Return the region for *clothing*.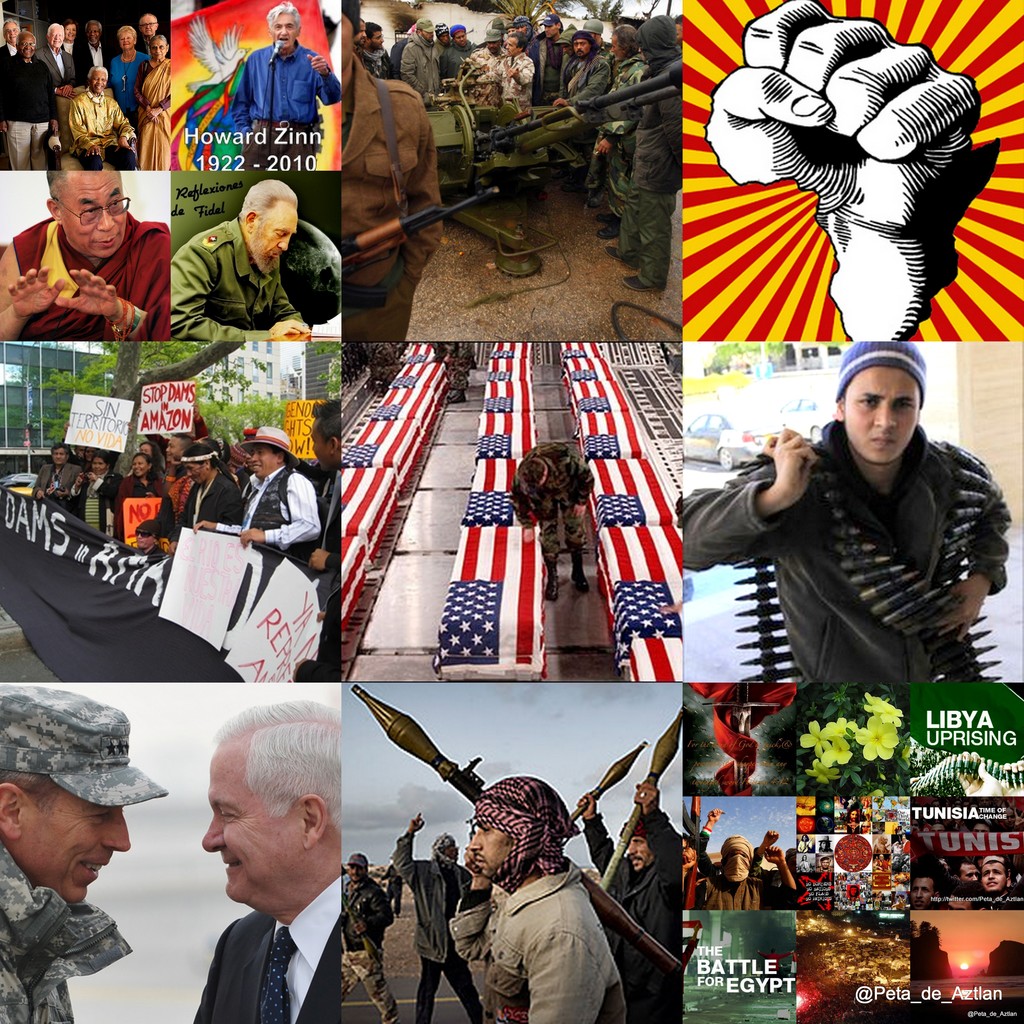
<box>681,419,1009,680</box>.
